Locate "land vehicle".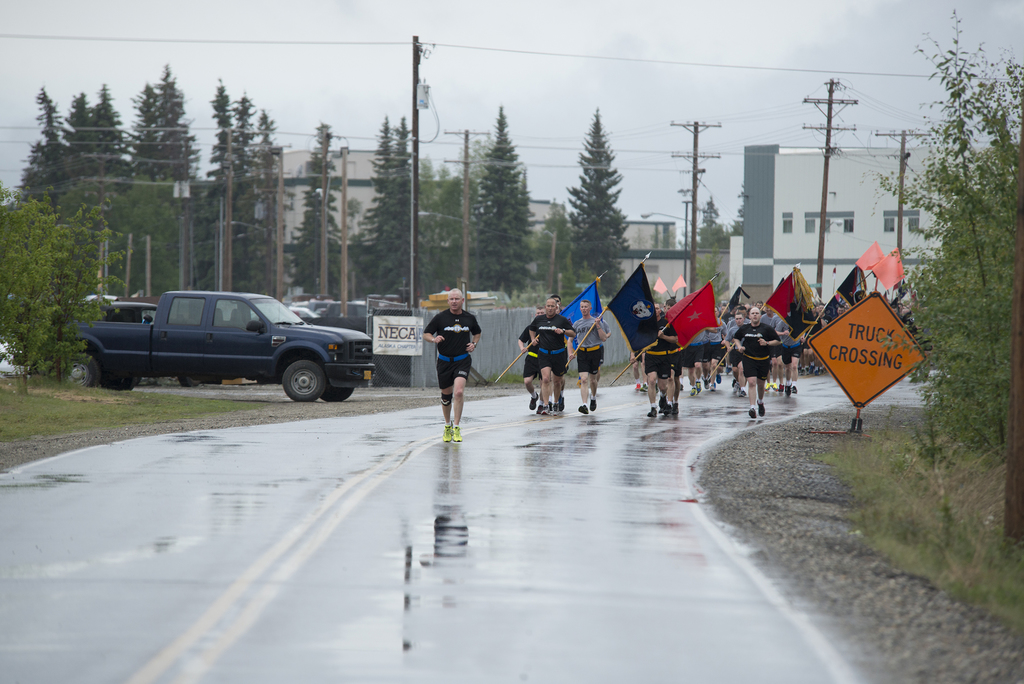
Bounding box: crop(72, 284, 365, 393).
